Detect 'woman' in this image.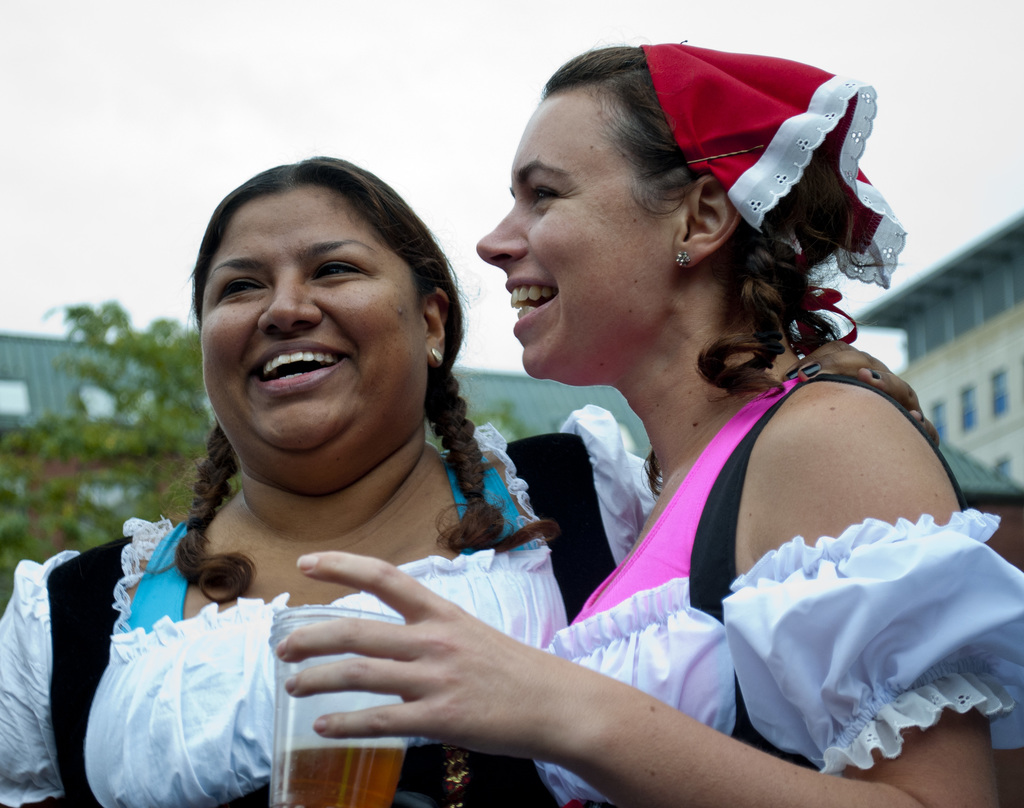
Detection: {"x1": 0, "y1": 152, "x2": 655, "y2": 807}.
